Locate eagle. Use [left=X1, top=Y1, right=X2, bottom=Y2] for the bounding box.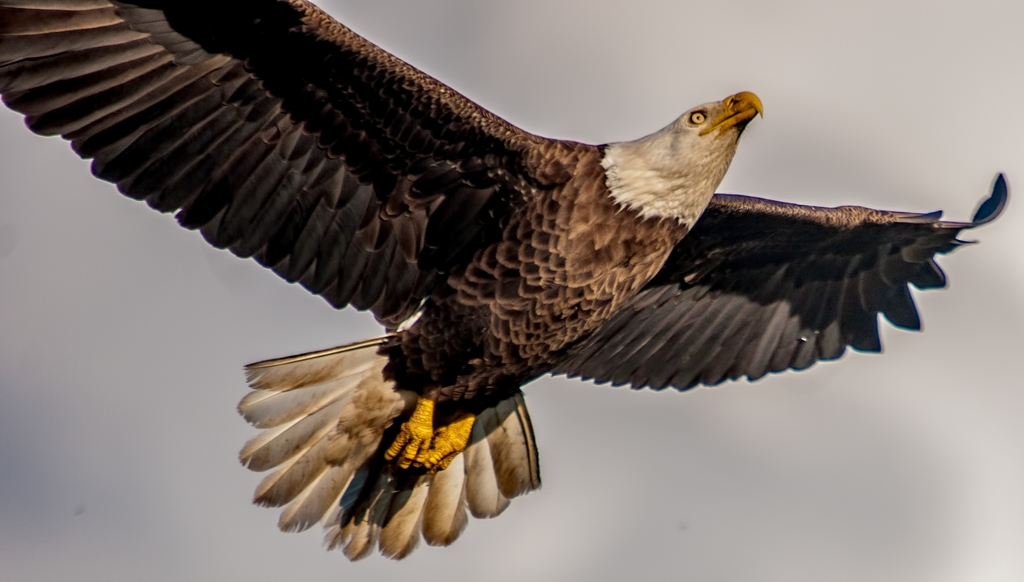
[left=0, top=0, right=1005, bottom=562].
